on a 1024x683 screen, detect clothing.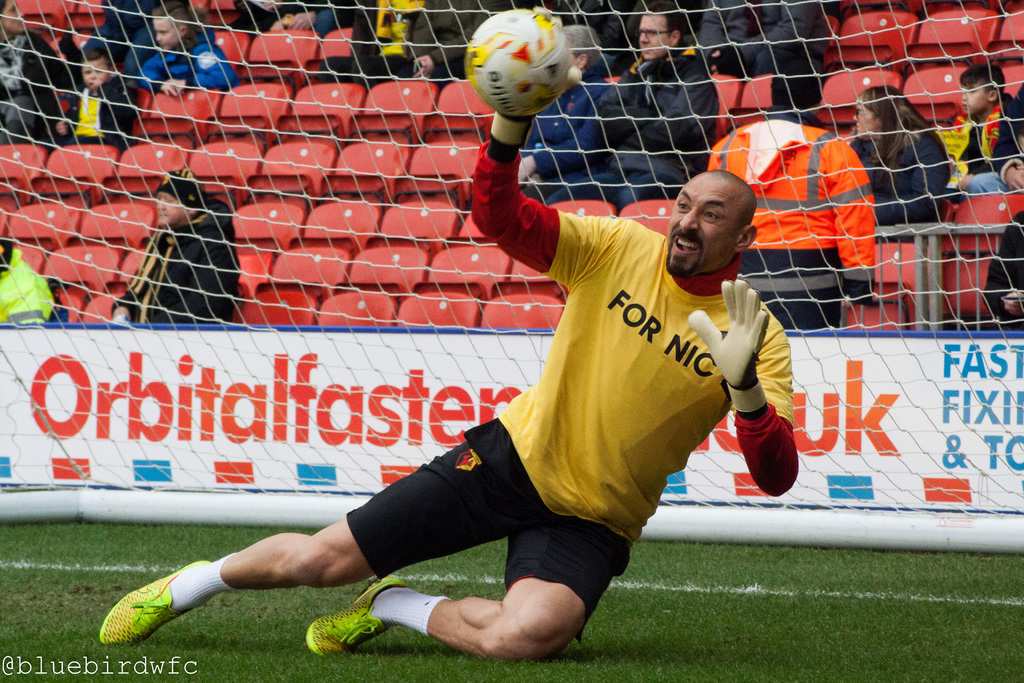
region(170, 550, 238, 614).
